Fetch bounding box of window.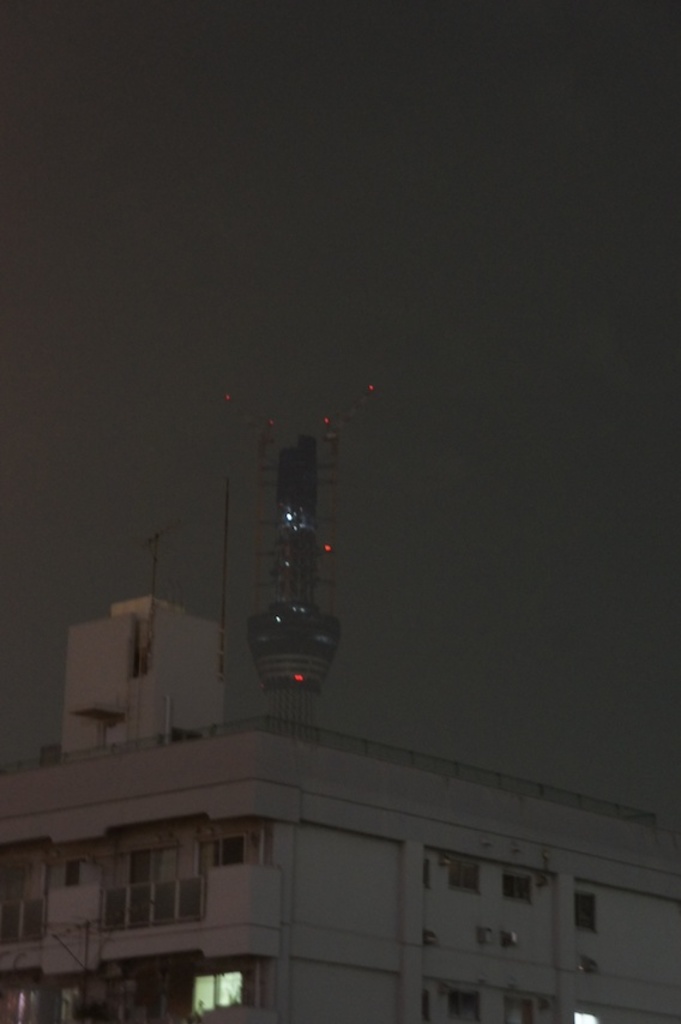
Bbox: select_region(504, 873, 536, 895).
